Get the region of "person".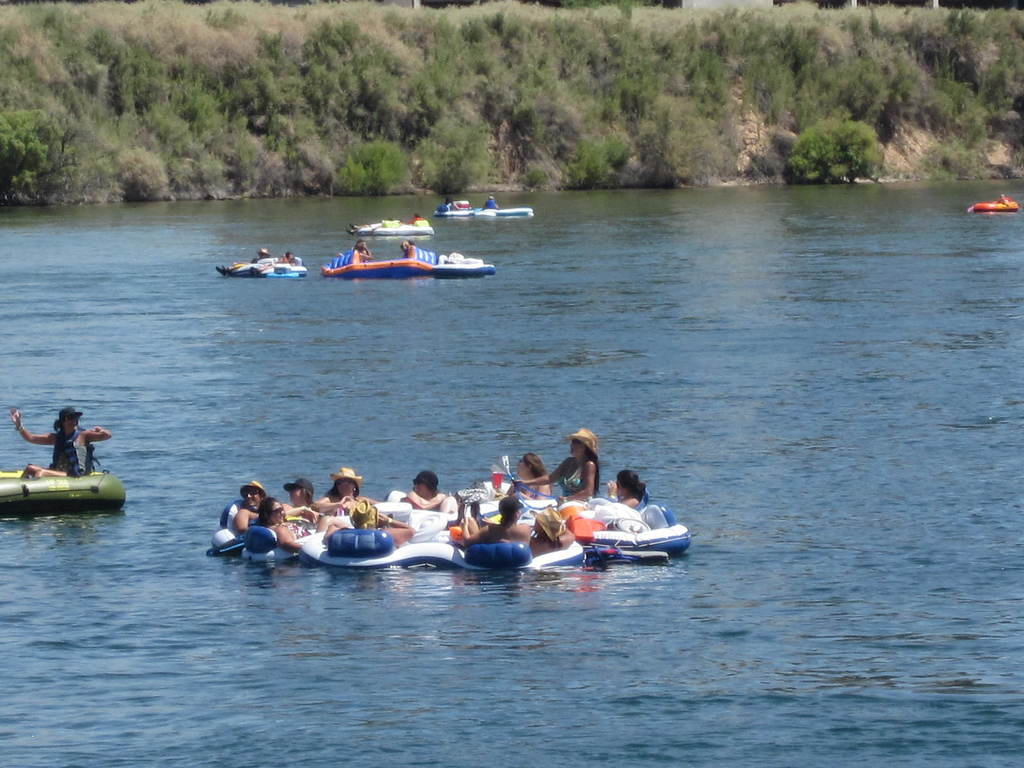
(10, 406, 114, 478).
